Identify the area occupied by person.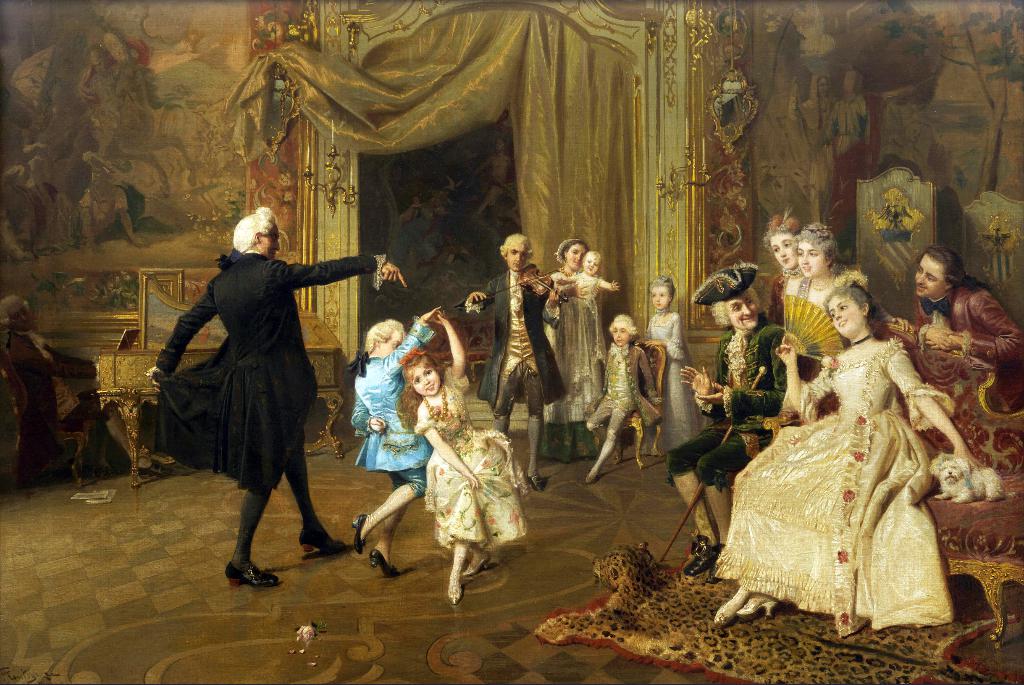
Area: [x1=160, y1=200, x2=345, y2=603].
